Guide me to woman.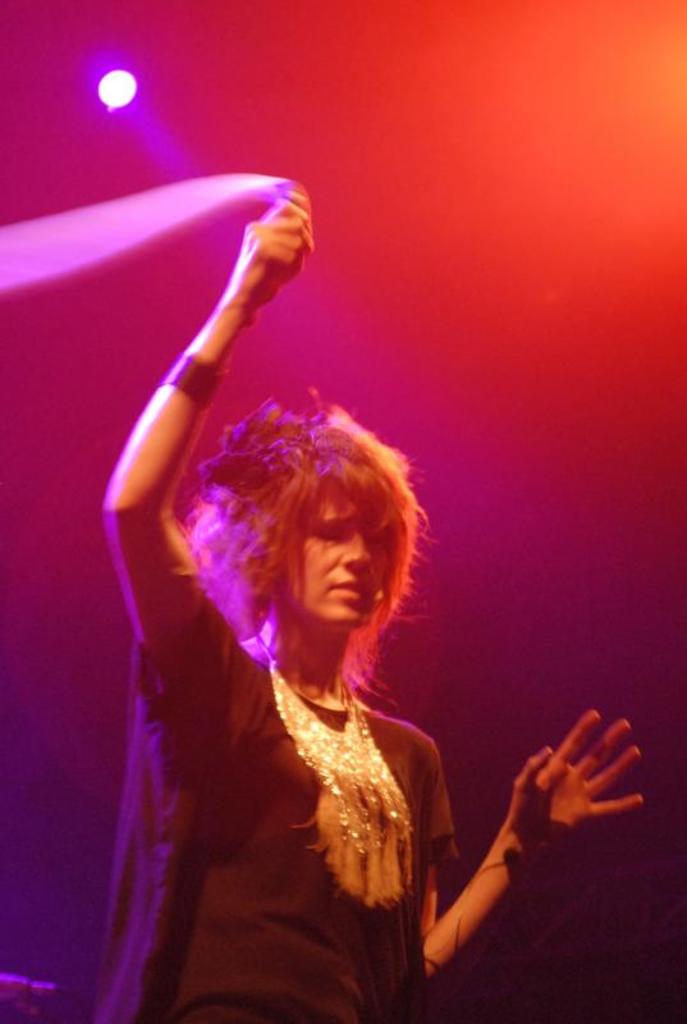
Guidance: crop(75, 312, 526, 991).
